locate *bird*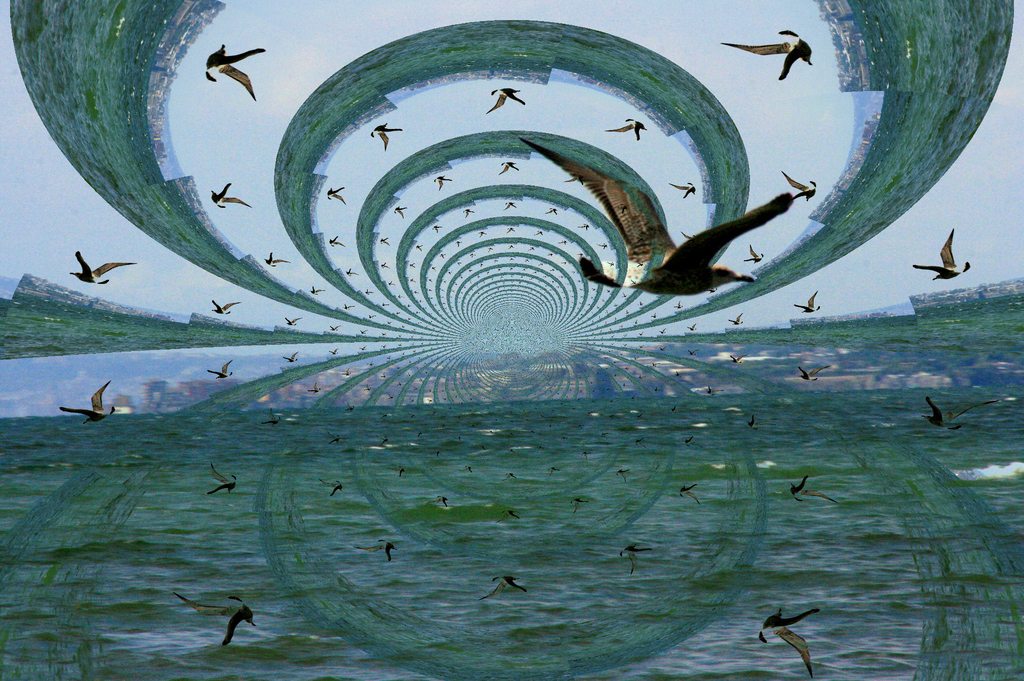
[484,83,525,113]
